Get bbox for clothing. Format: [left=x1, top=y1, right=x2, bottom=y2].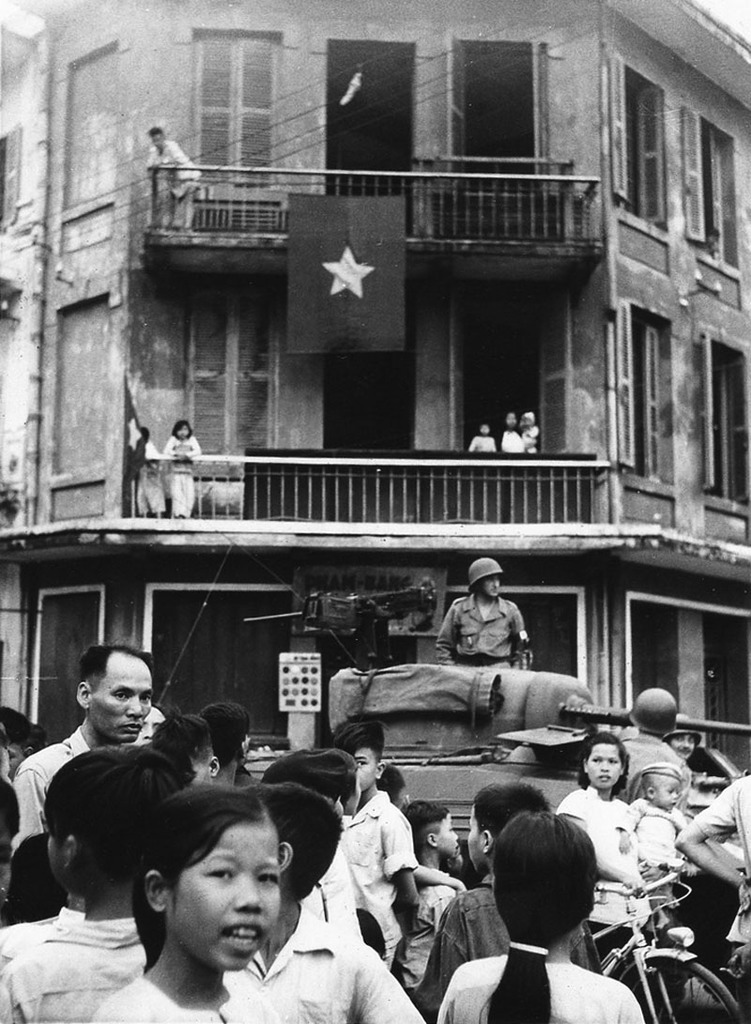
[left=699, top=773, right=750, bottom=993].
